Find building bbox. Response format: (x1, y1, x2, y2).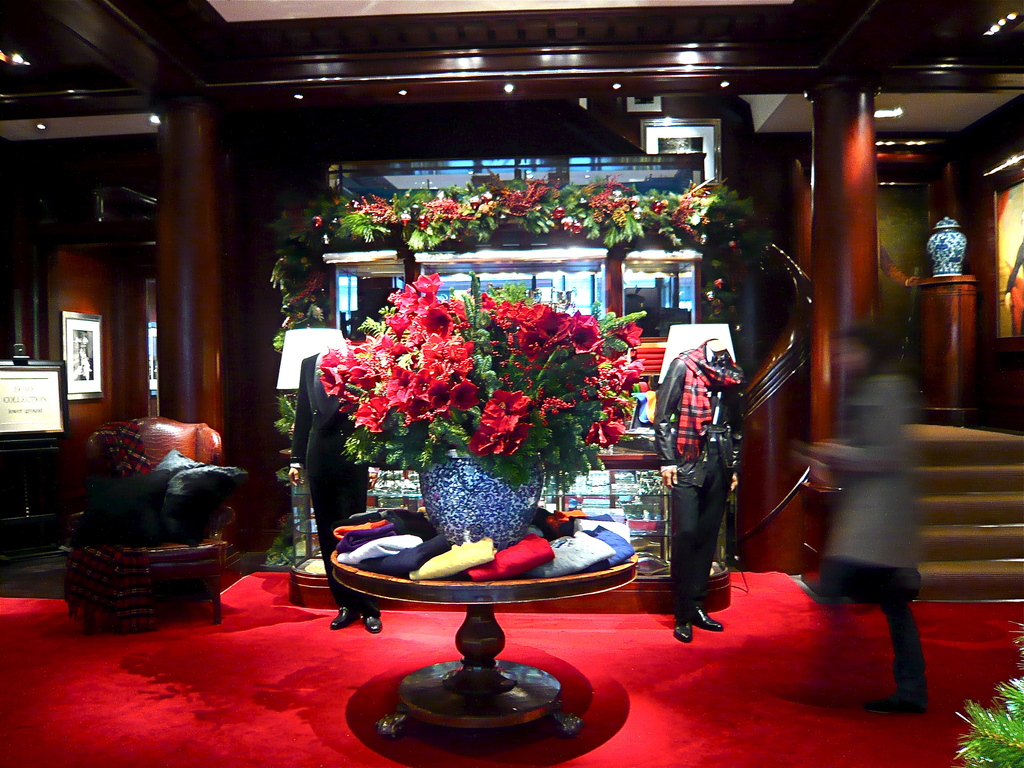
(0, 0, 1023, 767).
